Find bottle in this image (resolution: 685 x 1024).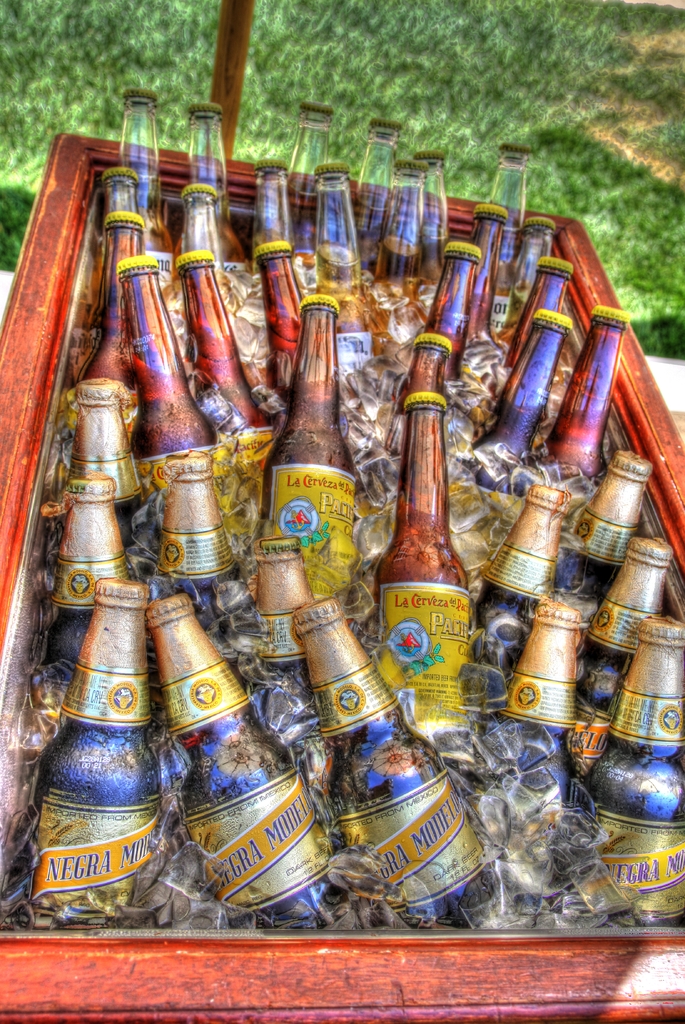
278/99/331/269.
